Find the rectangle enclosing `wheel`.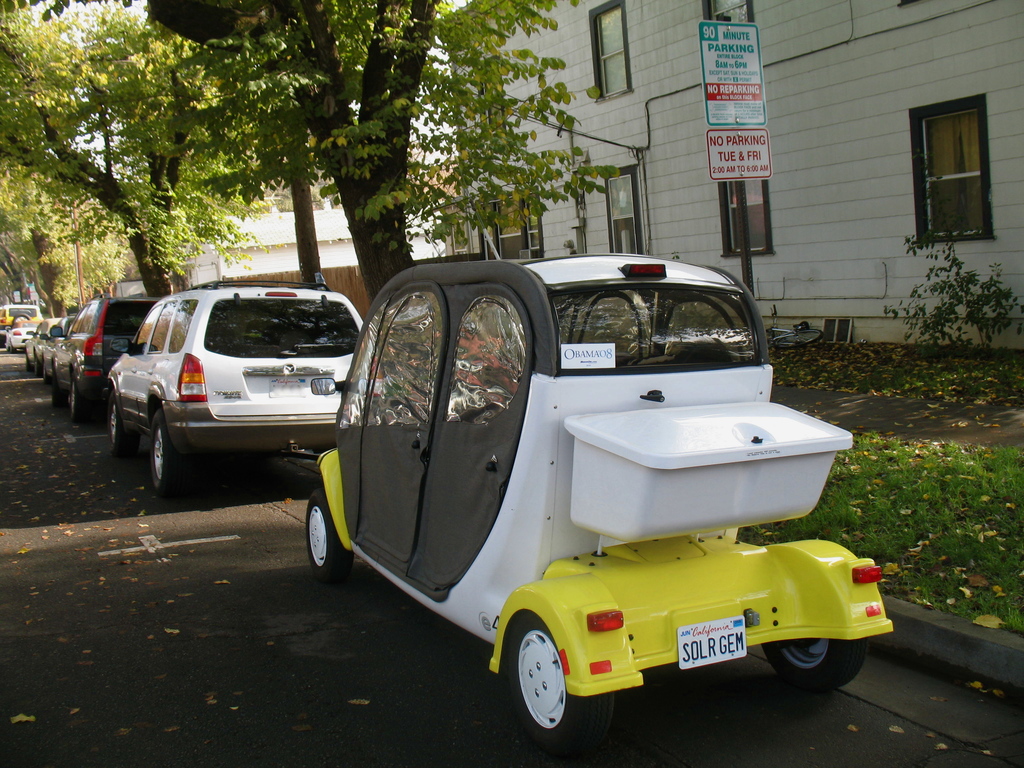
511, 616, 591, 748.
